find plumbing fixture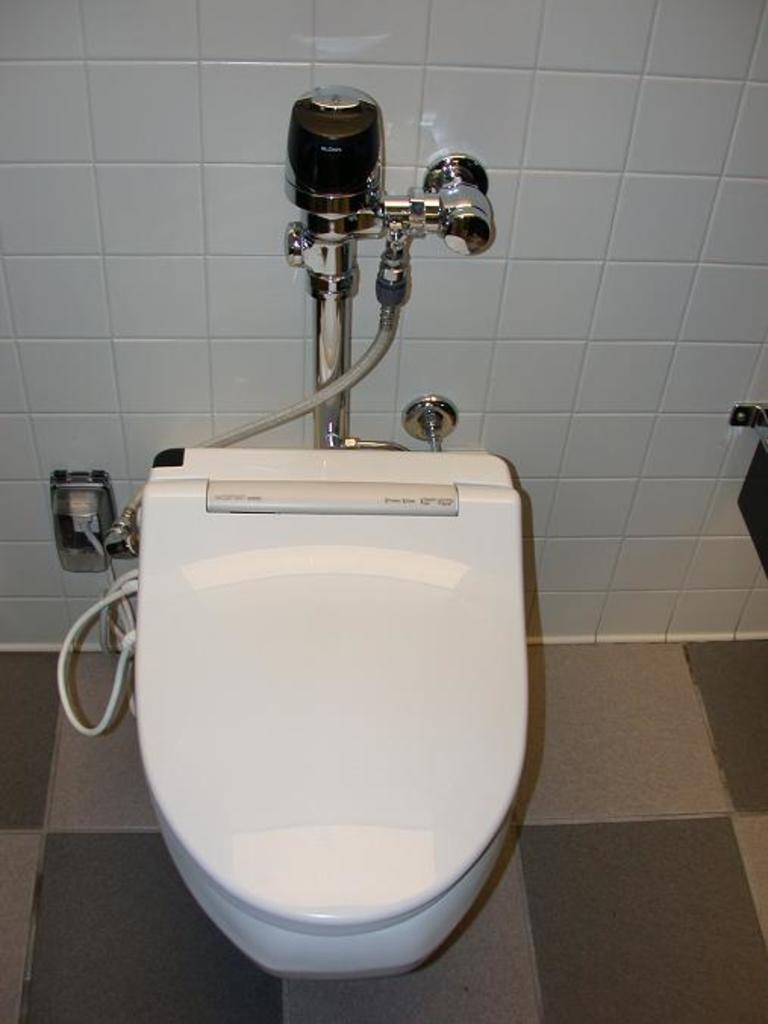
Rect(283, 83, 506, 444)
